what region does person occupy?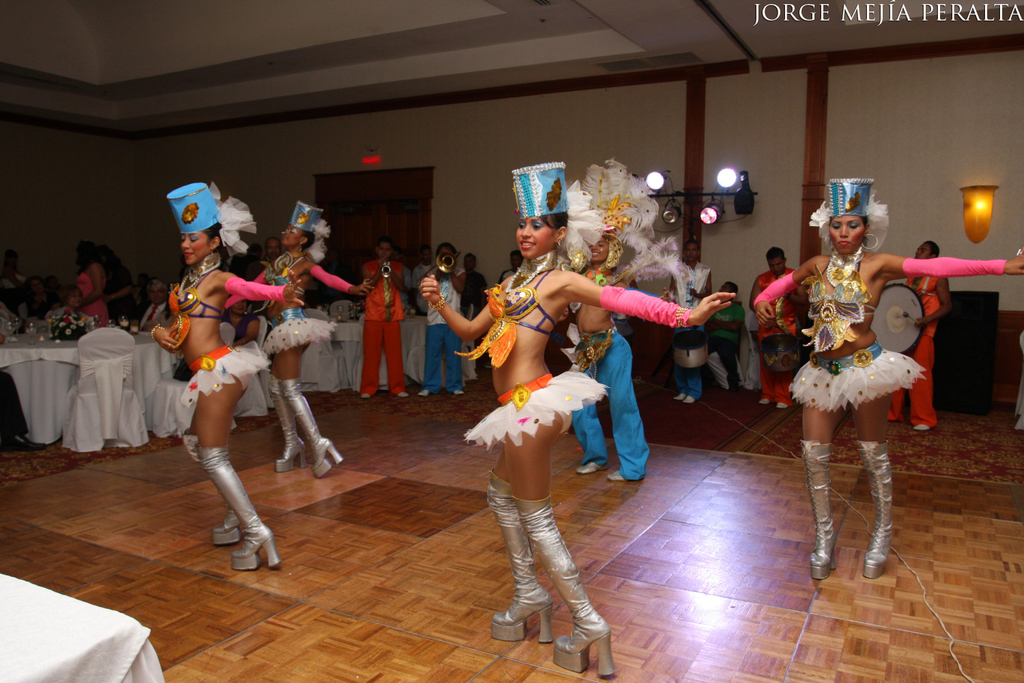
box(95, 244, 140, 322).
